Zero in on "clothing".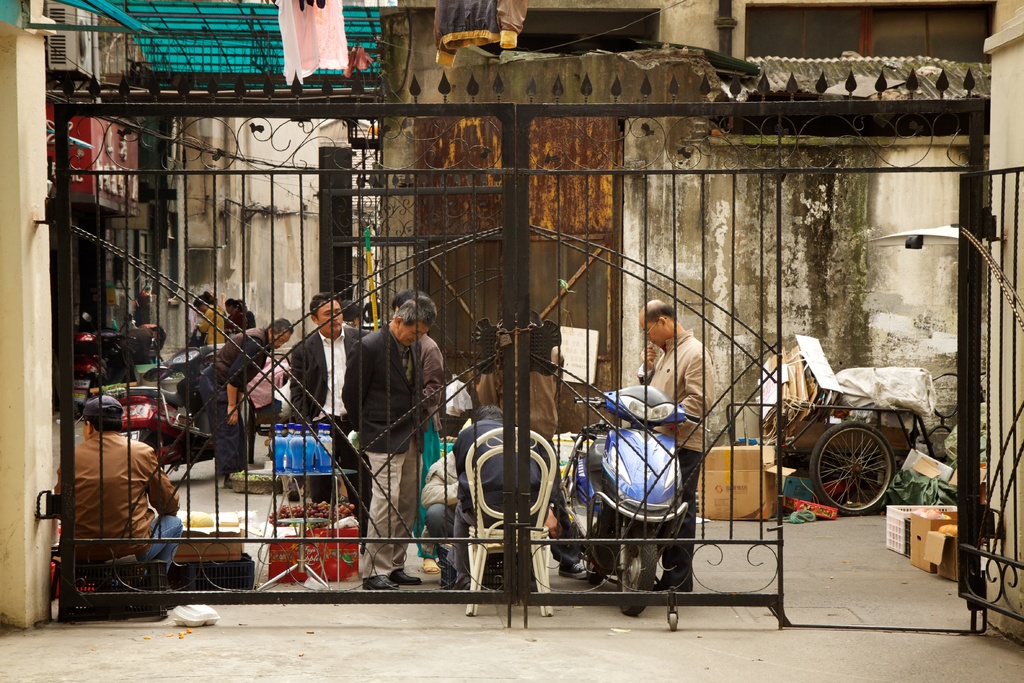
Zeroed in: 287:325:370:538.
